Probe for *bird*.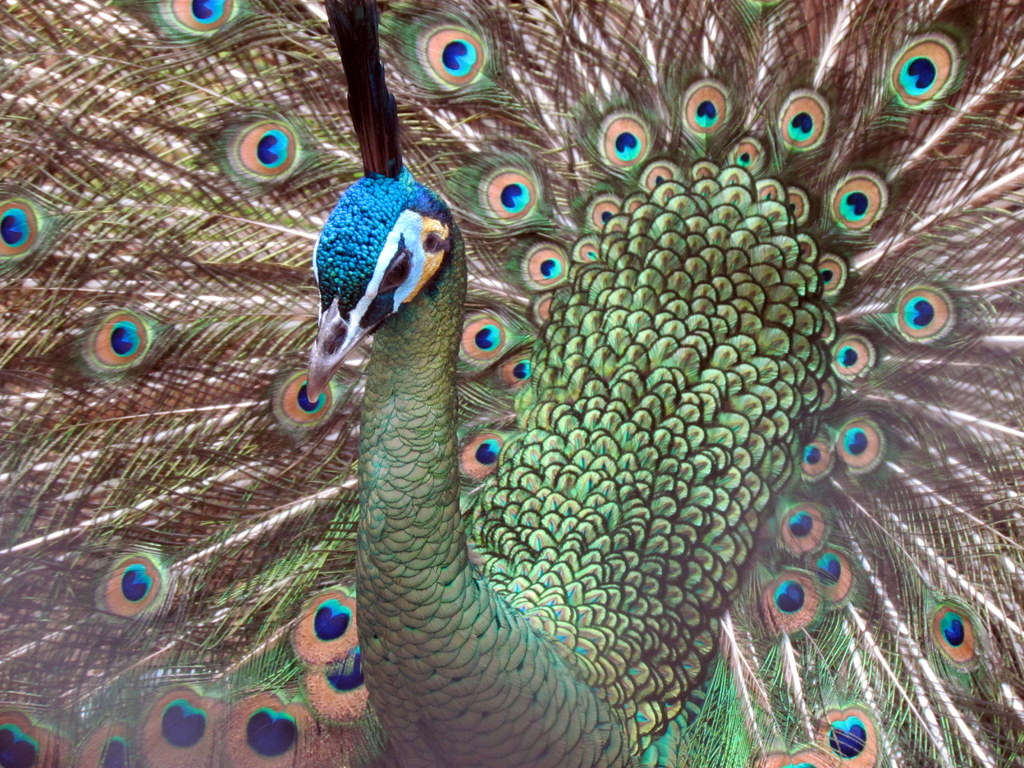
Probe result: BBox(118, 33, 1023, 742).
